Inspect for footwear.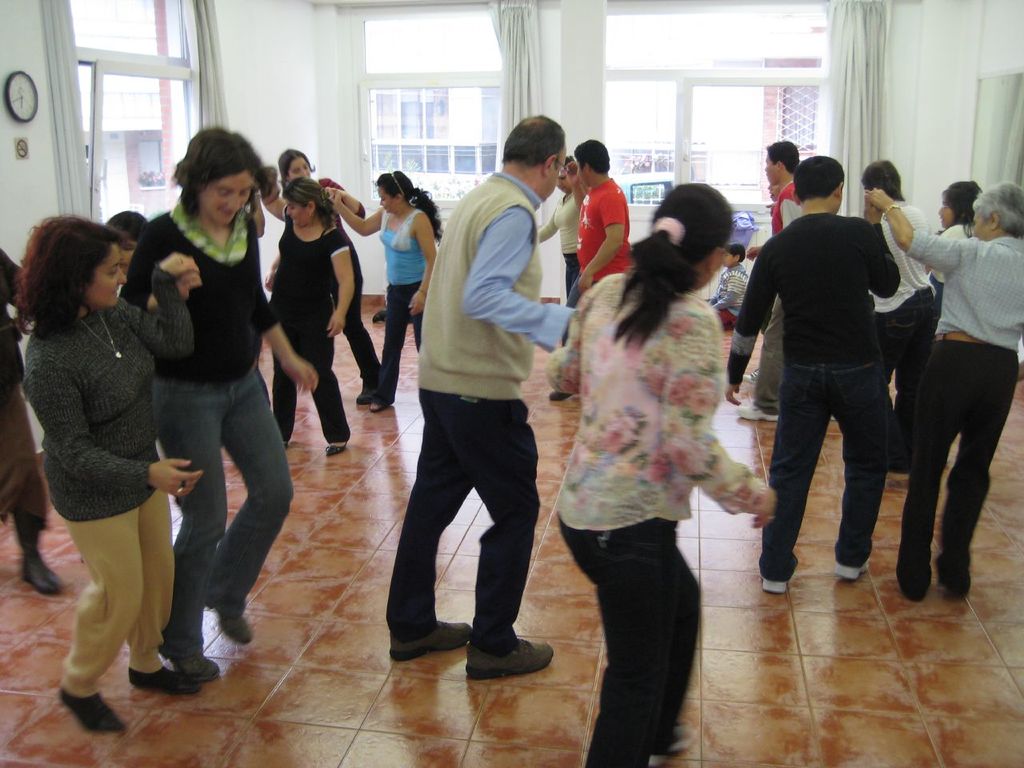
Inspection: 759 566 786 594.
